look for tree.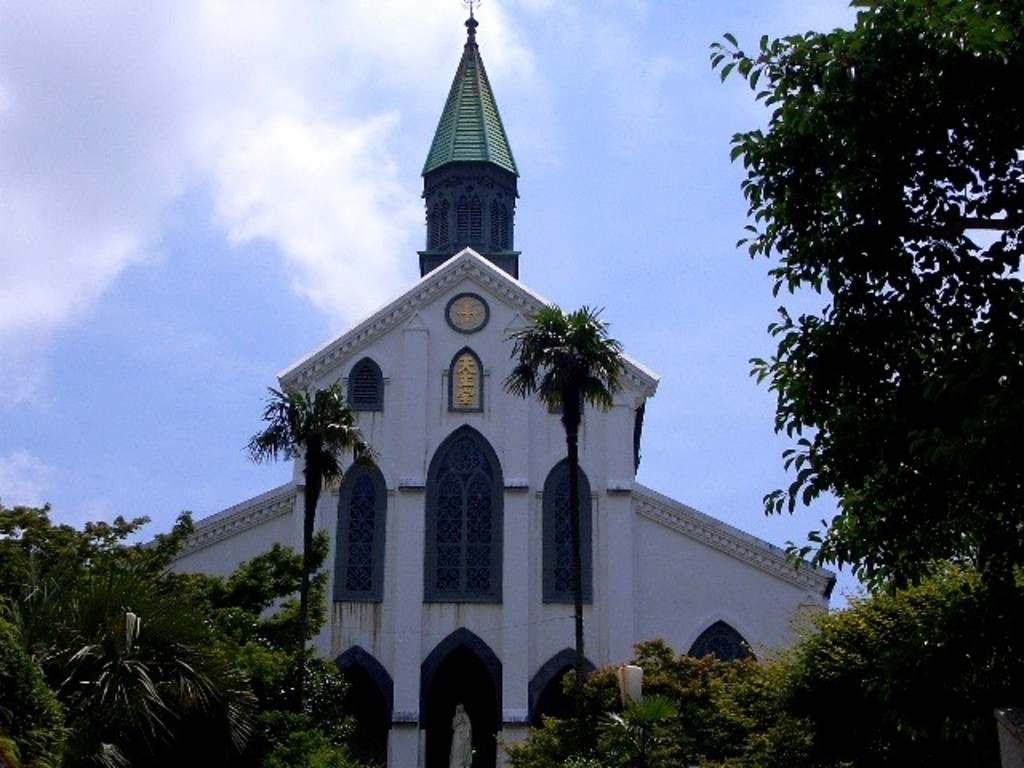
Found: Rect(499, 290, 622, 766).
